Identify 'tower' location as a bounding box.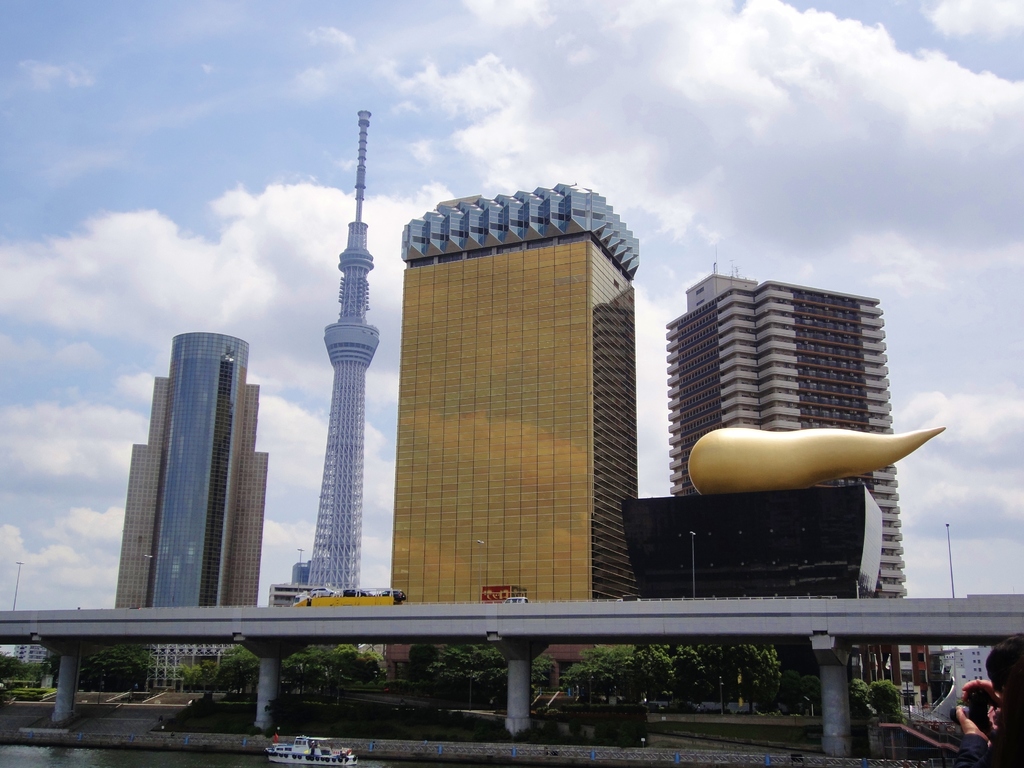
[left=397, top=185, right=648, bottom=603].
